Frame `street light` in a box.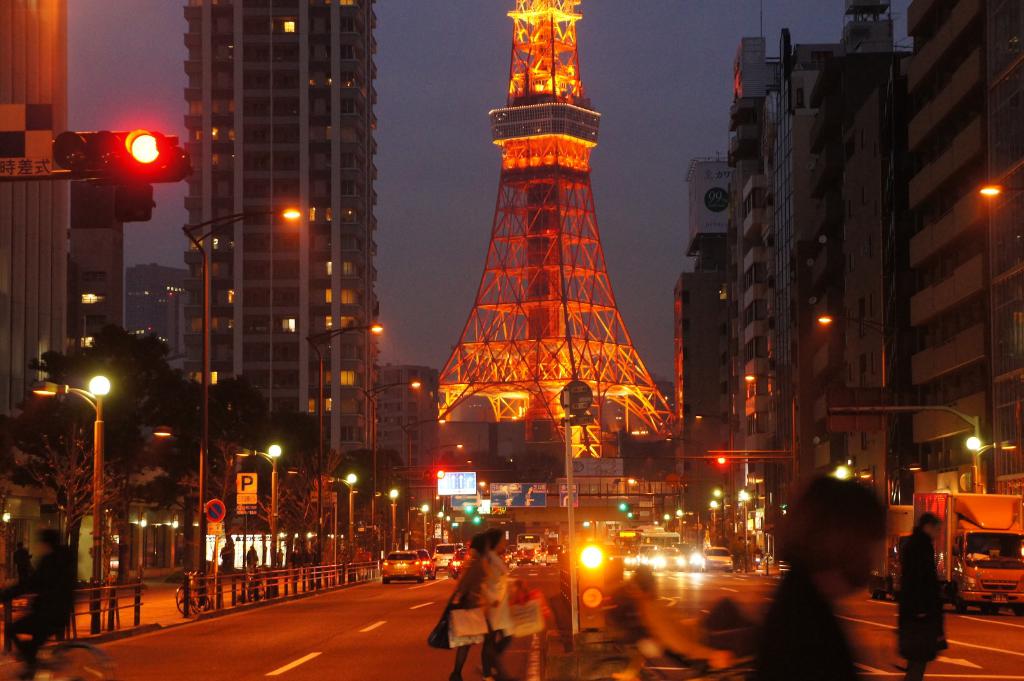
710/488/728/544.
